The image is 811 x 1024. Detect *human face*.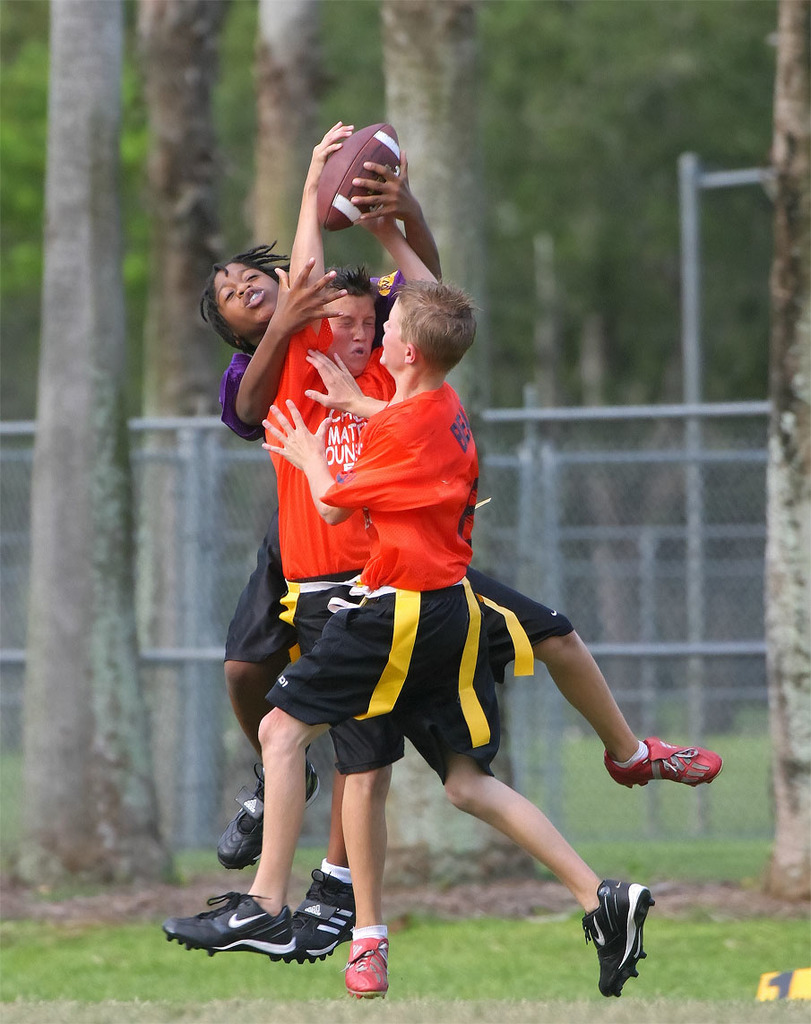
Detection: crop(320, 292, 380, 381).
